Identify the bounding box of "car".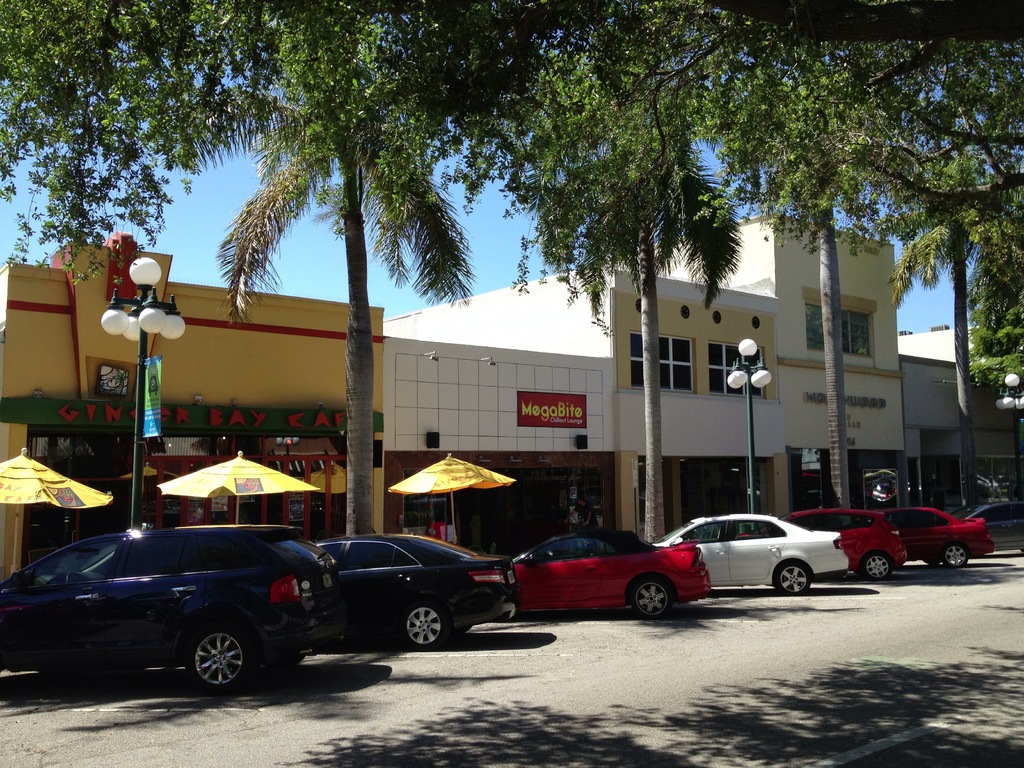
locate(900, 502, 993, 569).
